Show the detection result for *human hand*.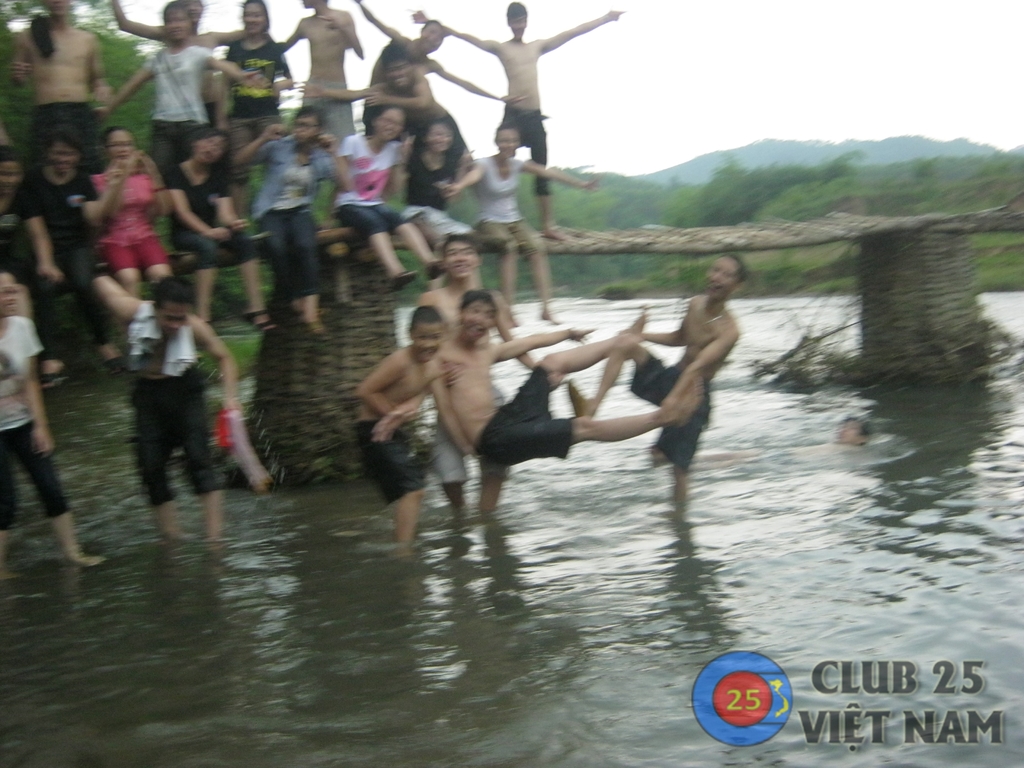
232:216:253:233.
